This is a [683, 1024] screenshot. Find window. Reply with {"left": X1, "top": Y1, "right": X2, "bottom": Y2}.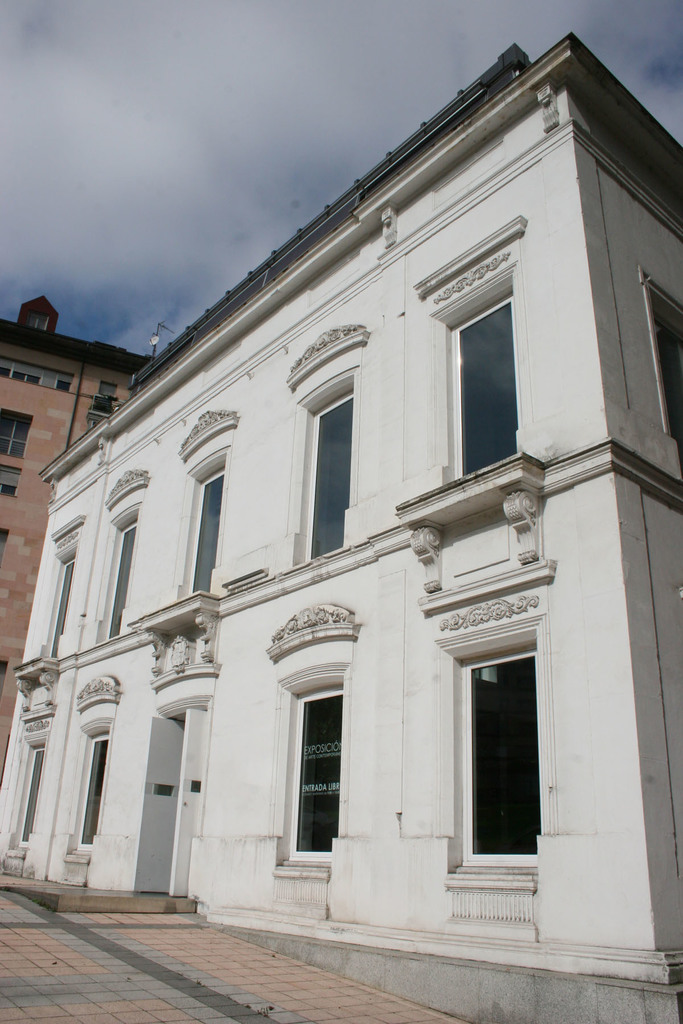
{"left": 453, "top": 643, "right": 535, "bottom": 874}.
